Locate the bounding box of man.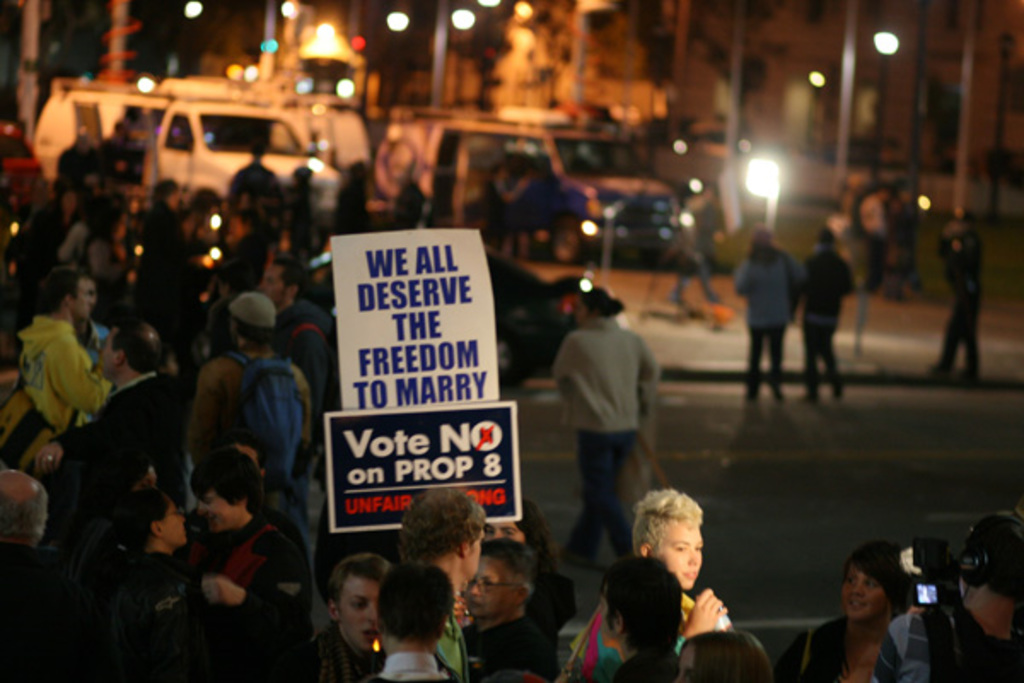
Bounding box: 309:557:391:681.
